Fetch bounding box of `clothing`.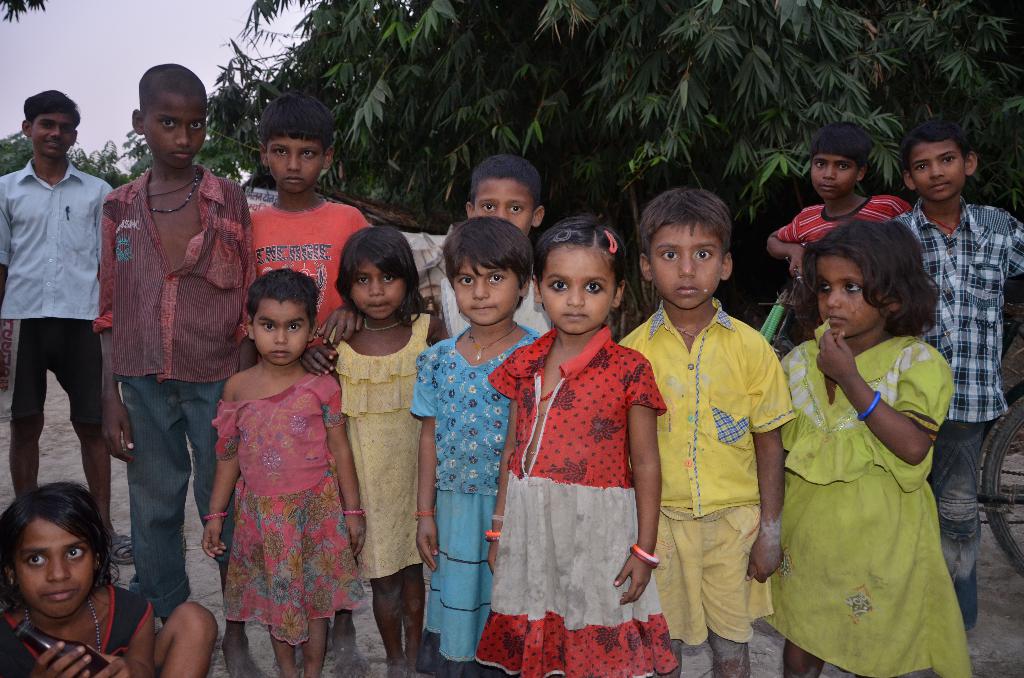
Bbox: crop(775, 318, 982, 677).
